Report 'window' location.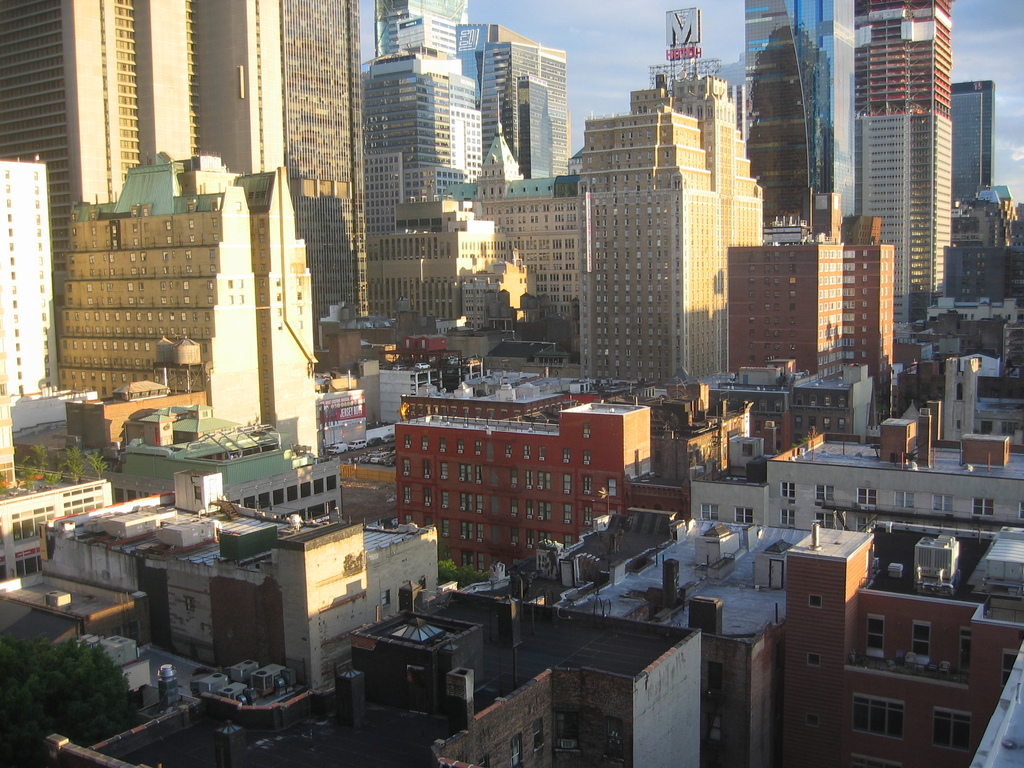
Report: x1=456, y1=464, x2=472, y2=485.
